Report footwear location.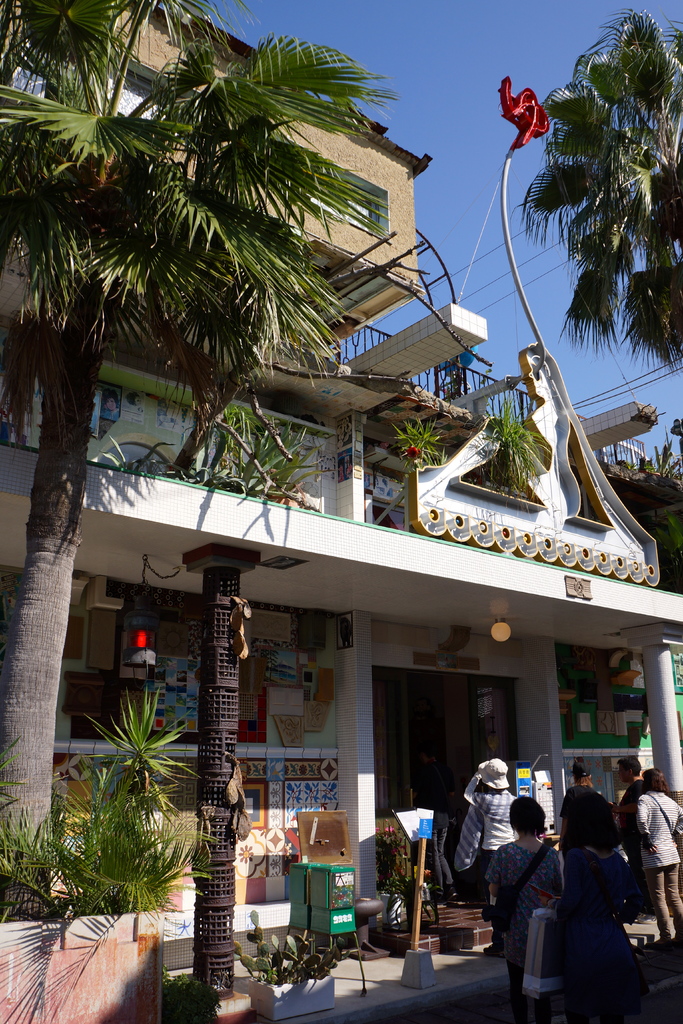
Report: l=488, t=939, r=506, b=956.
